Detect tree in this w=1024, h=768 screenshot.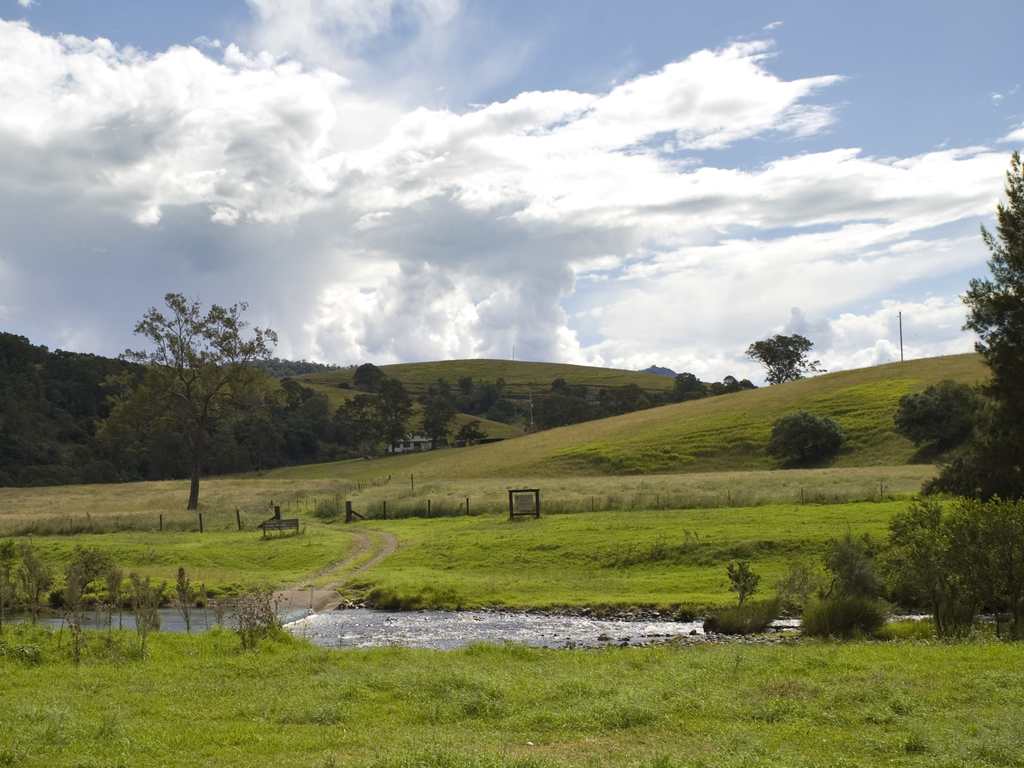
Detection: 525 392 593 430.
